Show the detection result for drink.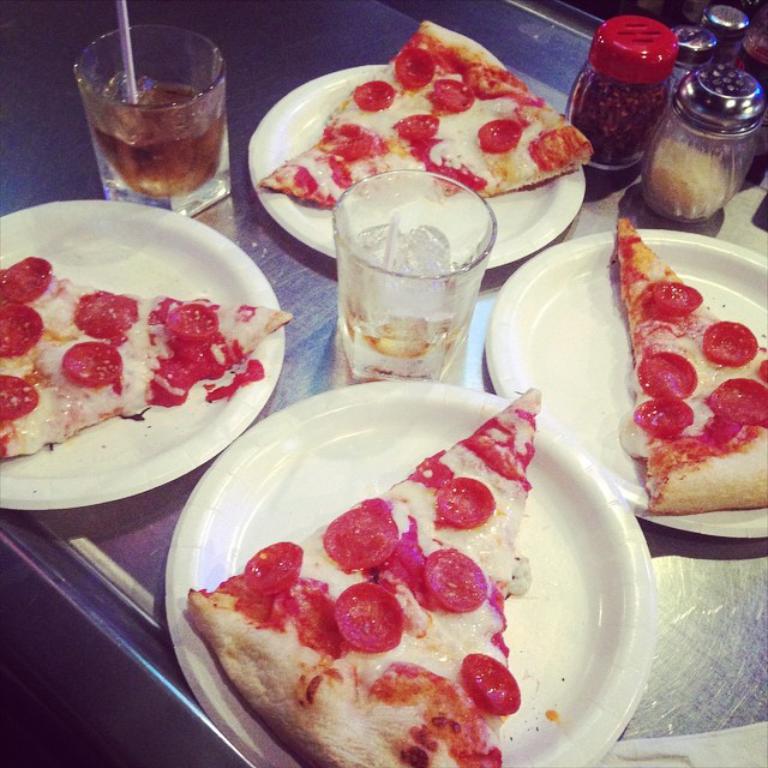
338/214/472/356.
